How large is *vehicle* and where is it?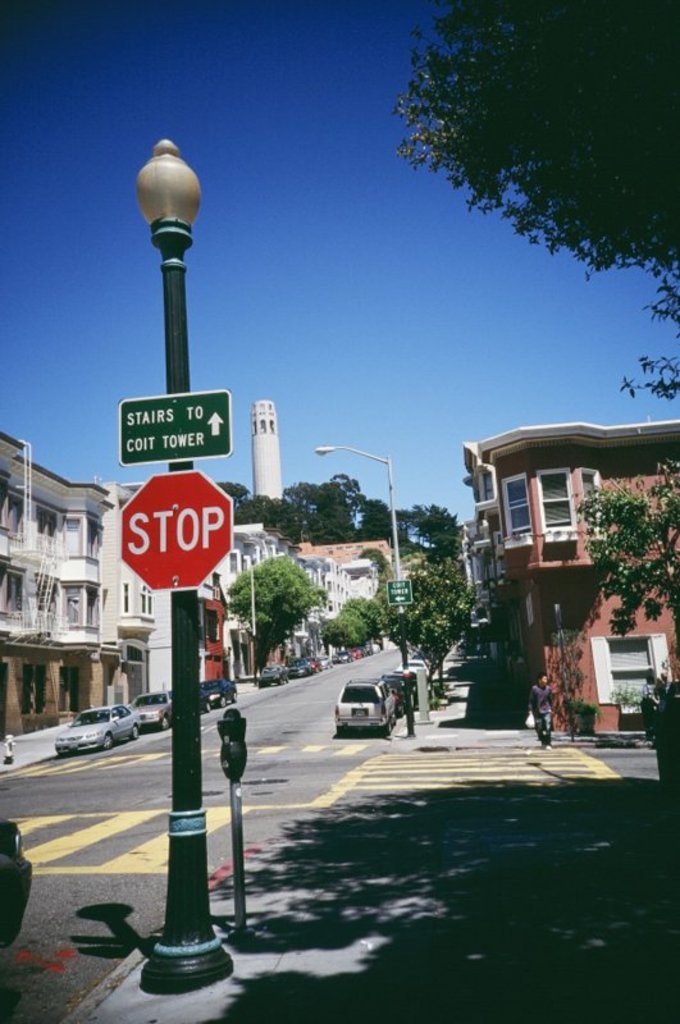
Bounding box: [x1=209, y1=678, x2=239, y2=705].
